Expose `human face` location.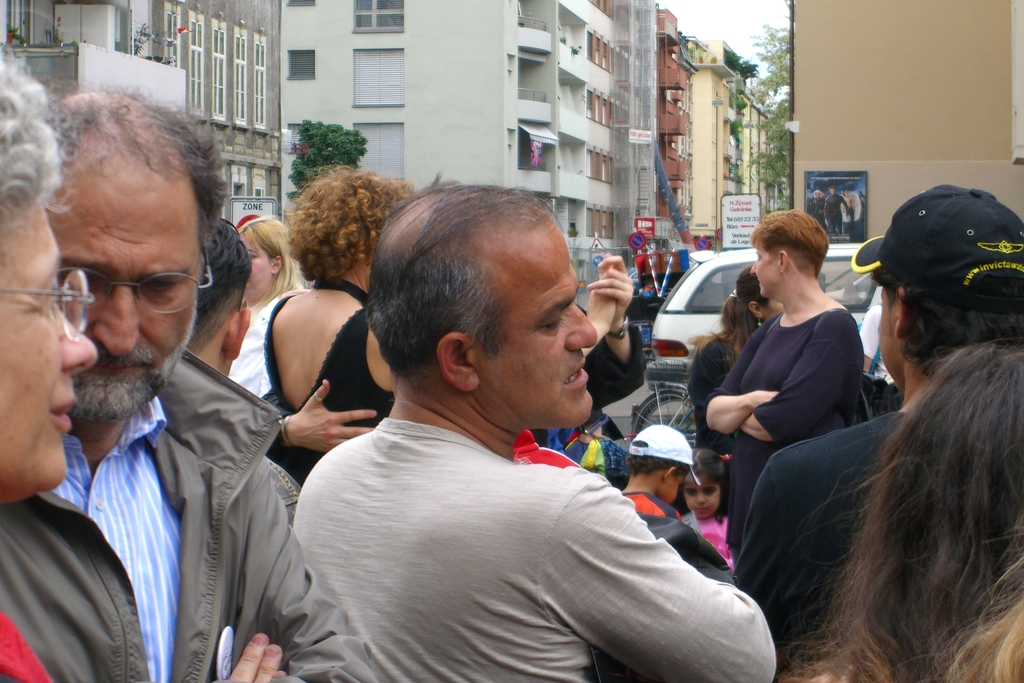
Exposed at region(0, 204, 98, 502).
